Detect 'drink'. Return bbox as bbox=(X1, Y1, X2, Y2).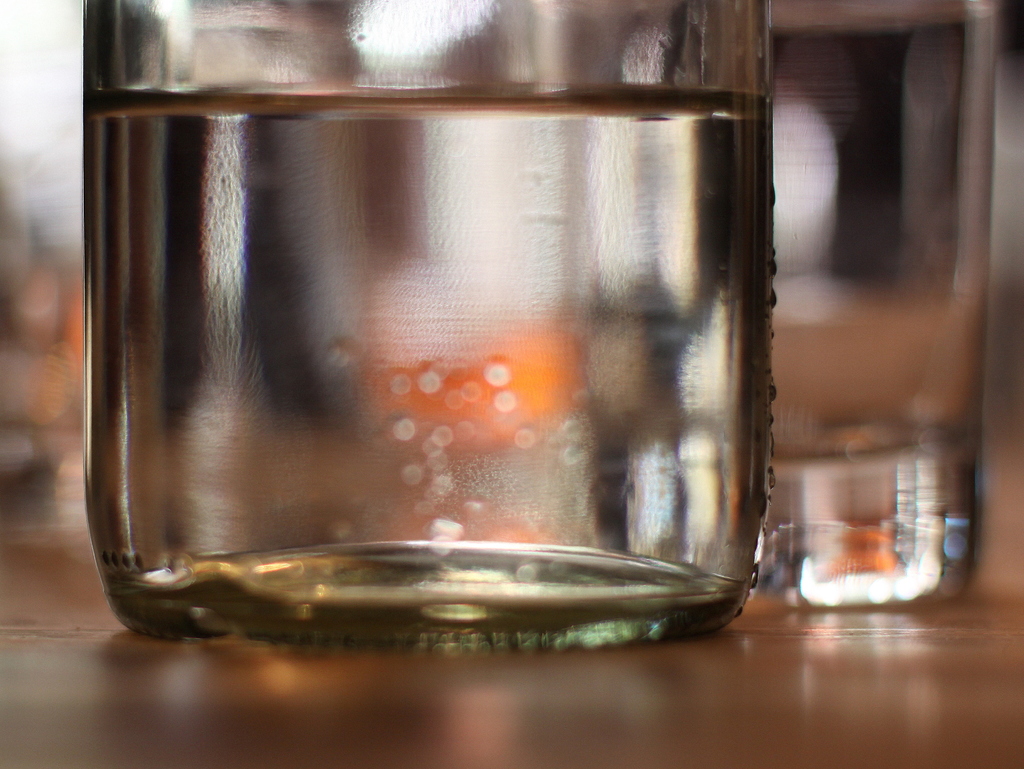
bbox=(43, 53, 829, 665).
